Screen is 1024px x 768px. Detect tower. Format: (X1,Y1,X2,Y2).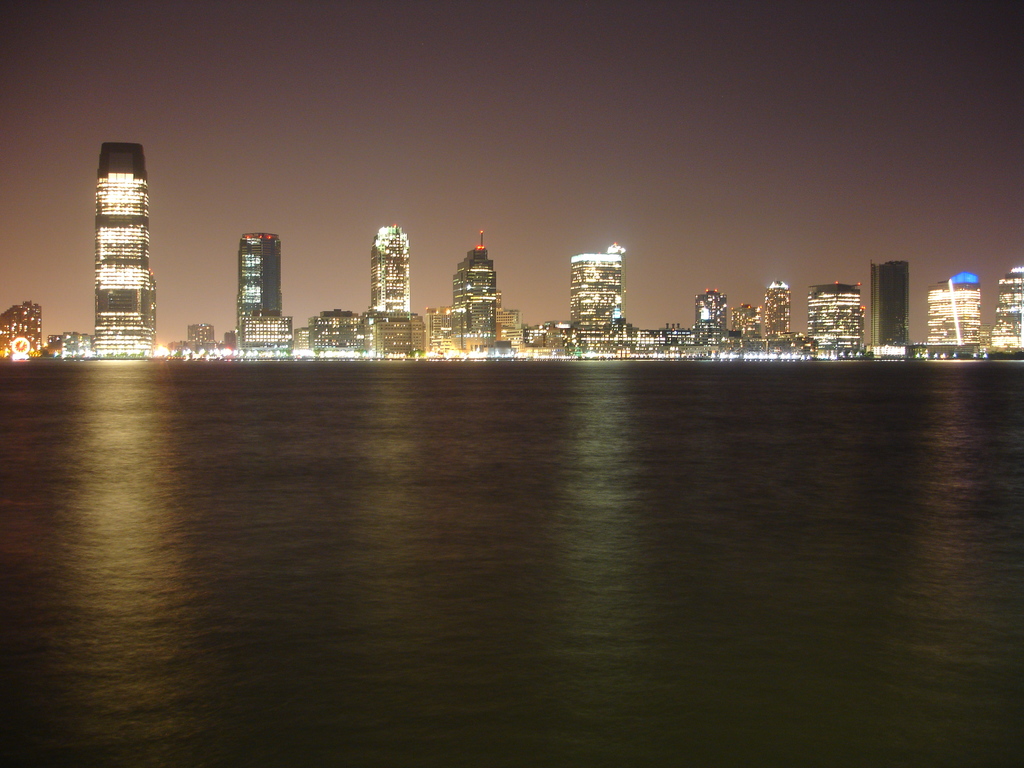
(371,223,415,333).
